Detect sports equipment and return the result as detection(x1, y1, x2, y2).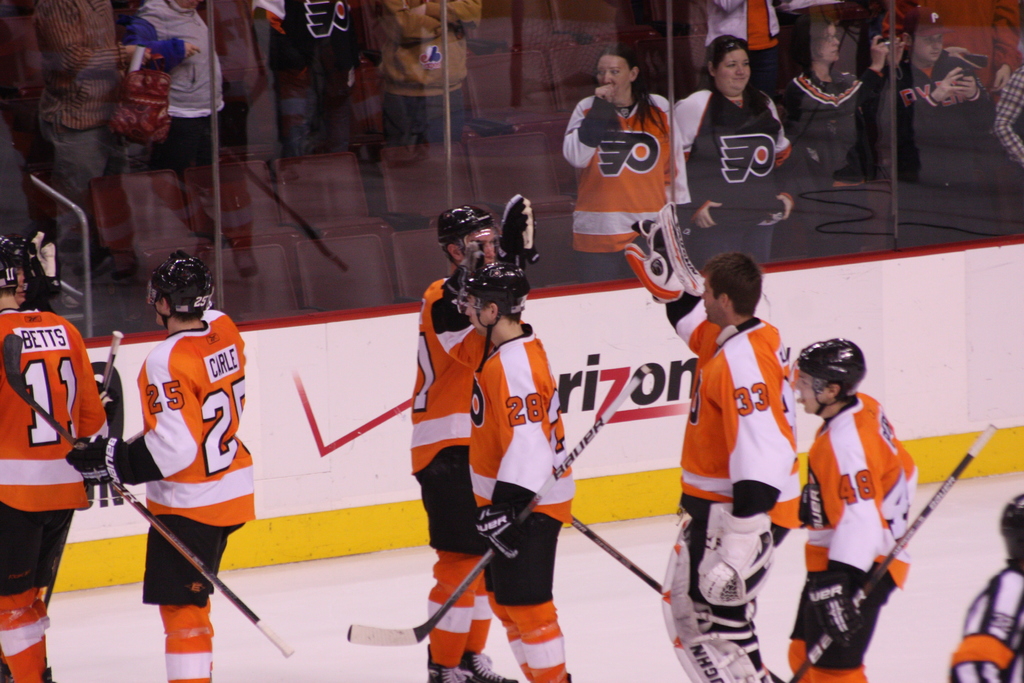
detection(810, 572, 863, 645).
